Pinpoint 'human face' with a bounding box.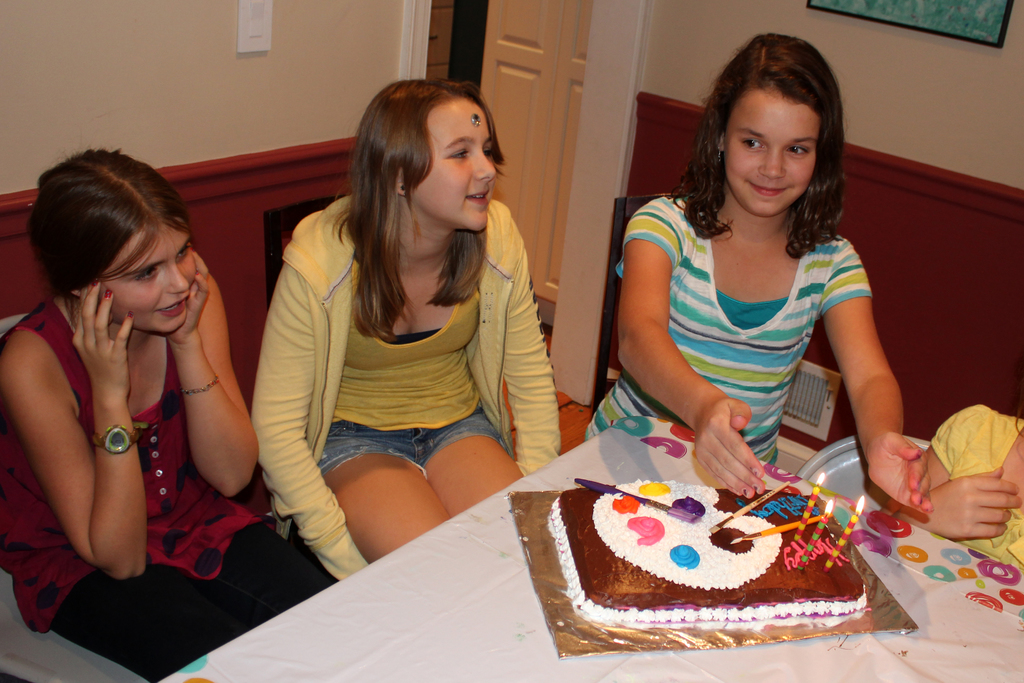
721 81 822 214.
